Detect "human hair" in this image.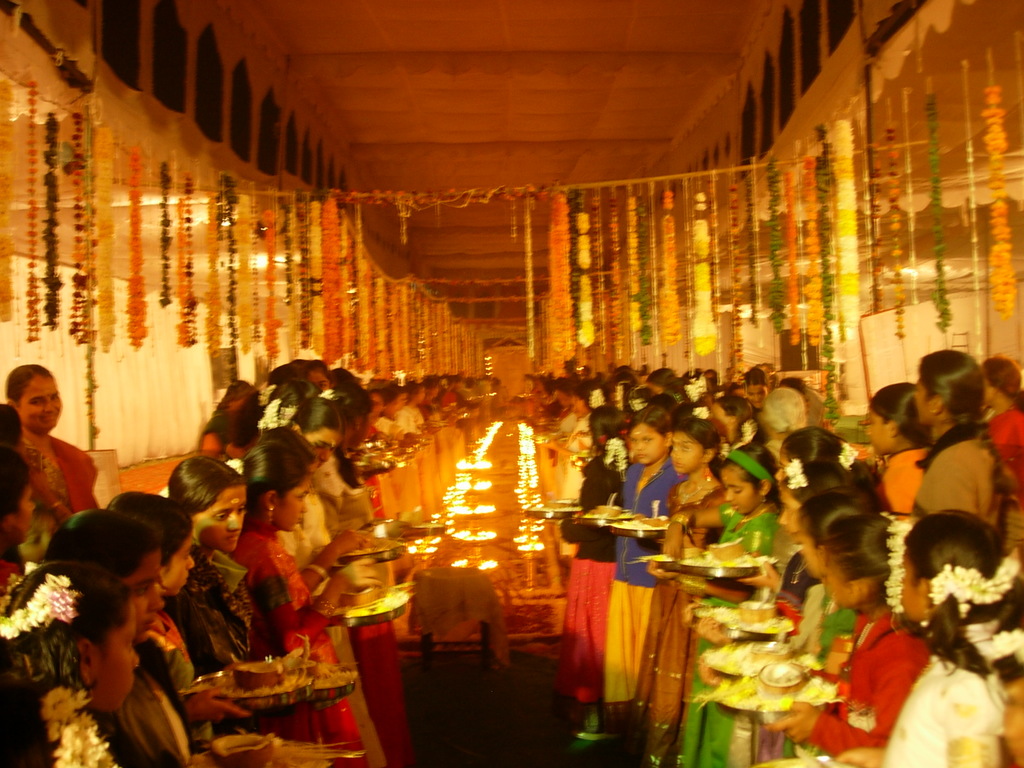
Detection: box=[781, 374, 807, 404].
